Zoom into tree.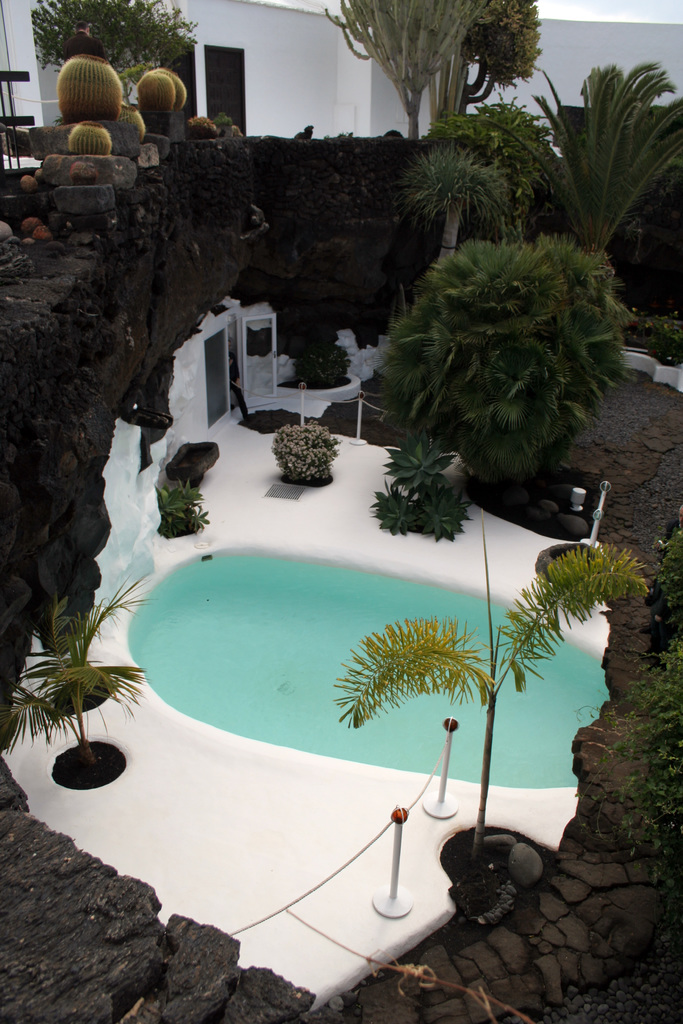
Zoom target: bbox=(367, 239, 638, 498).
